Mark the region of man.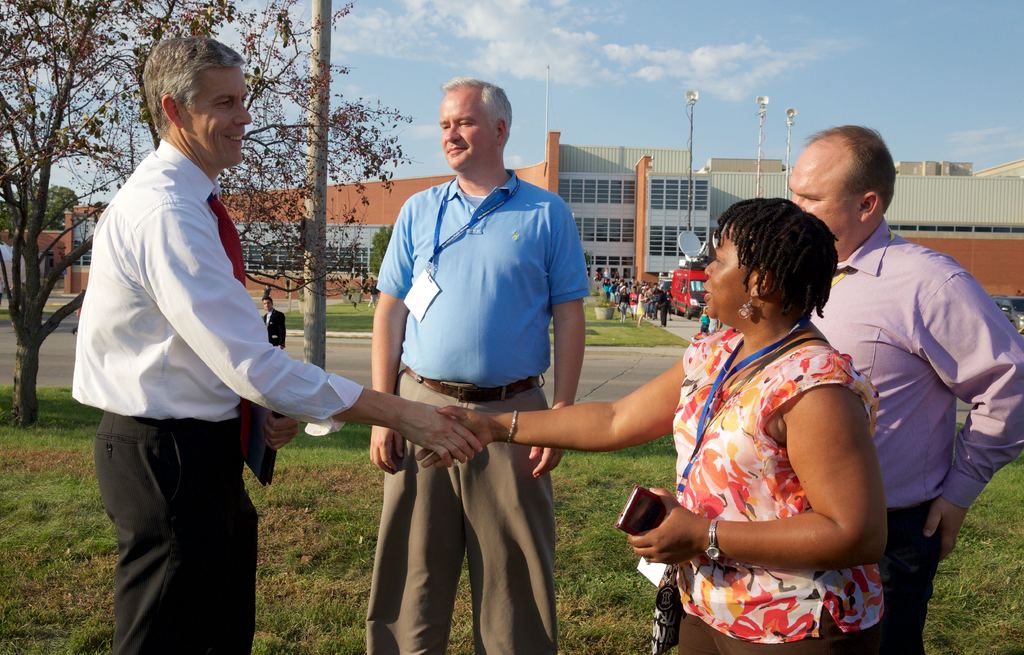
Region: box=[365, 77, 588, 654].
